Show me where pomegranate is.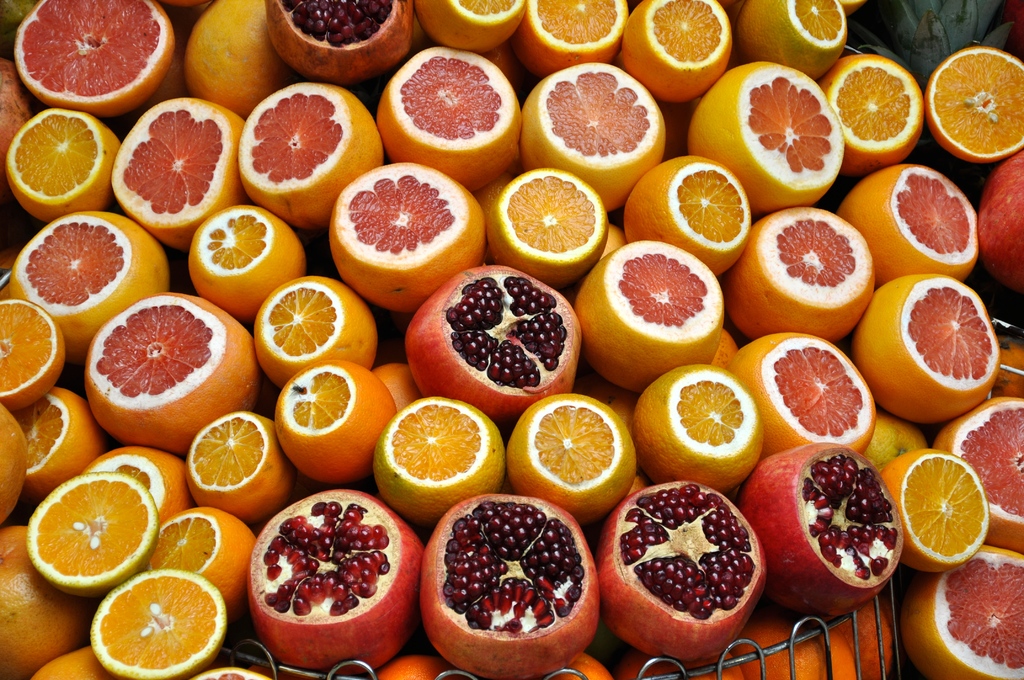
pomegranate is at 738:442:905:615.
